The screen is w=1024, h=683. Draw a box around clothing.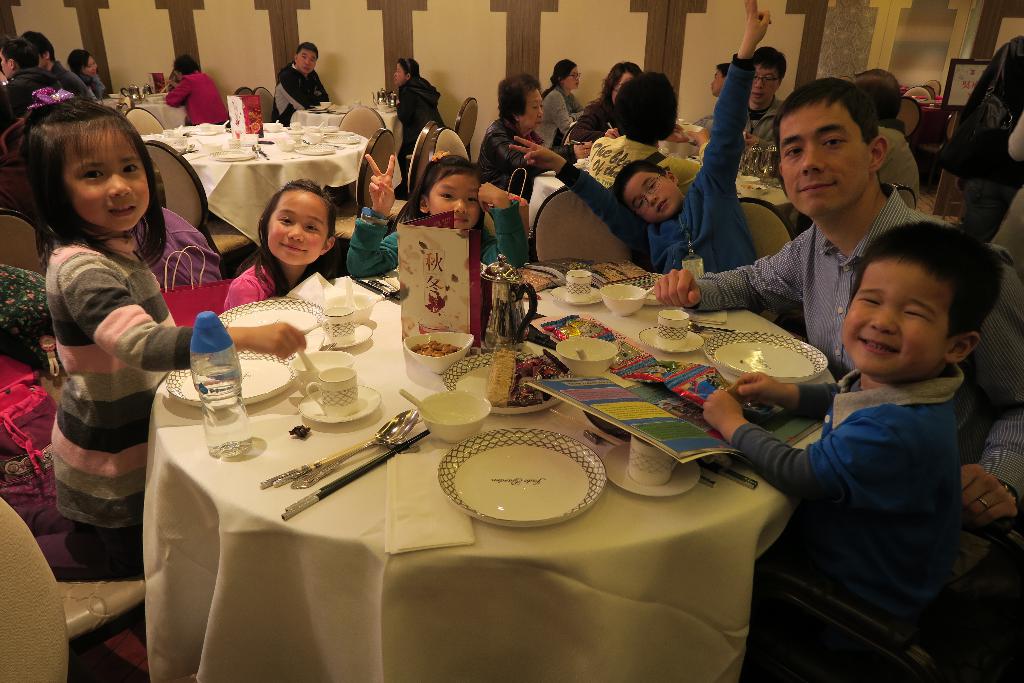
390 76 447 188.
